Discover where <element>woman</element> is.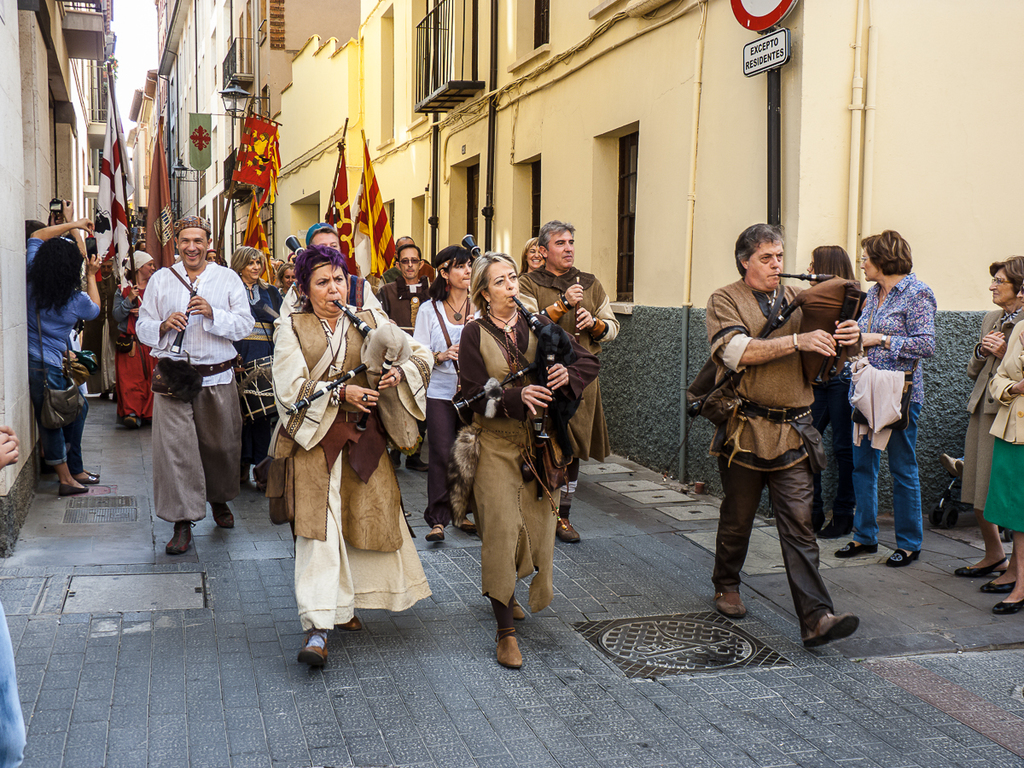
Discovered at <box>952,246,1023,584</box>.
